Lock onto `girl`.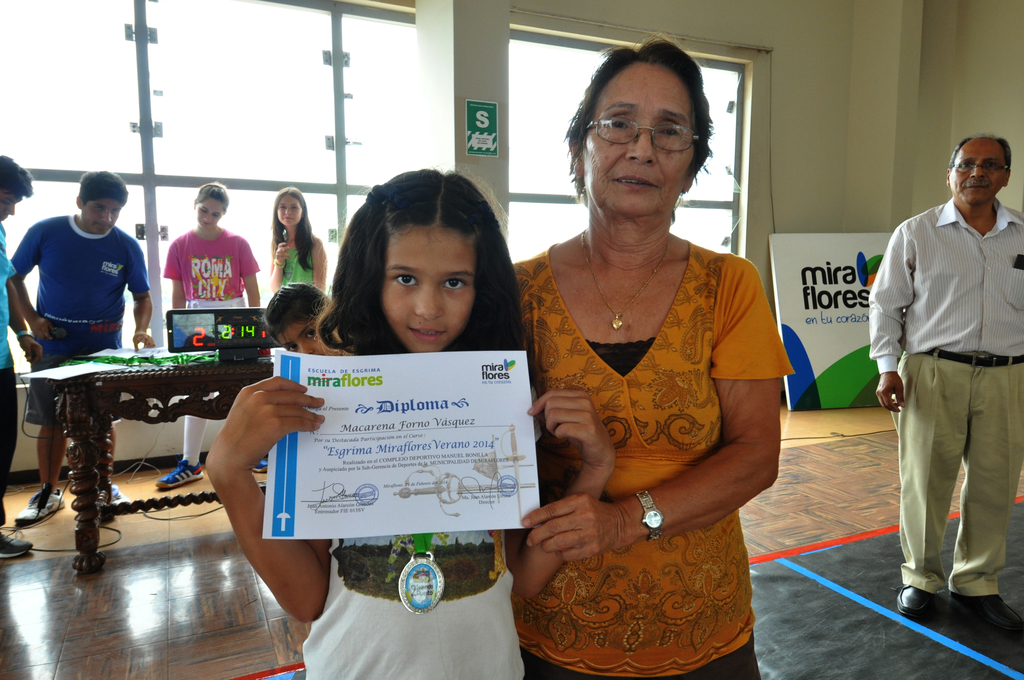
Locked: l=205, t=163, r=617, b=679.
